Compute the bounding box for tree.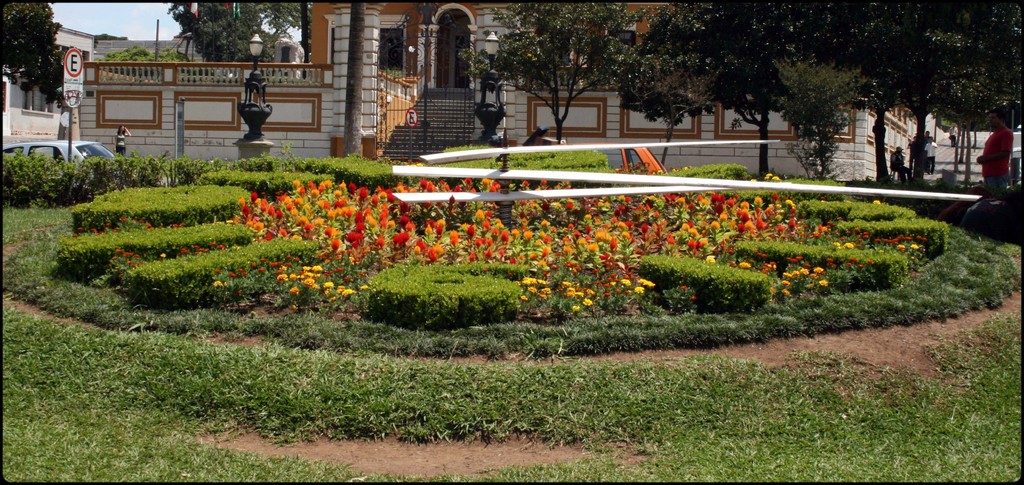
{"x1": 102, "y1": 42, "x2": 190, "y2": 78}.
